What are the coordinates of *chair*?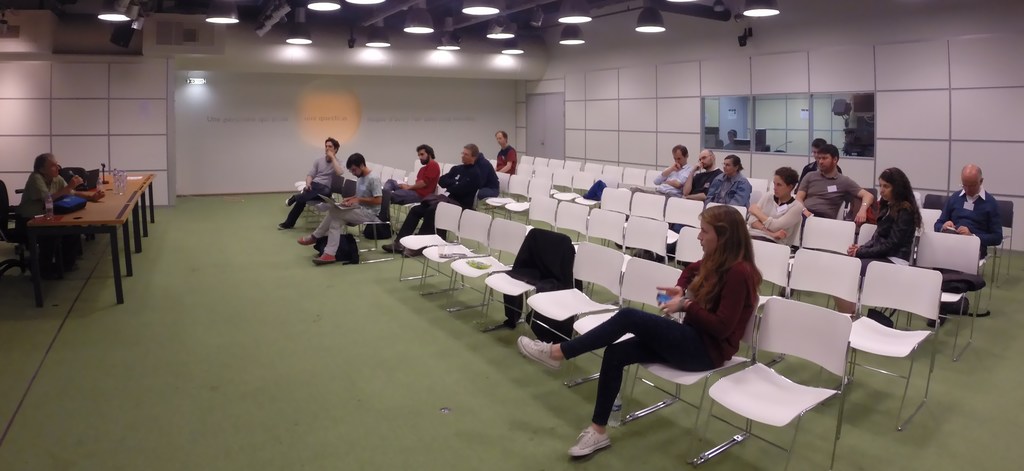
[x1=483, y1=172, x2=510, y2=211].
